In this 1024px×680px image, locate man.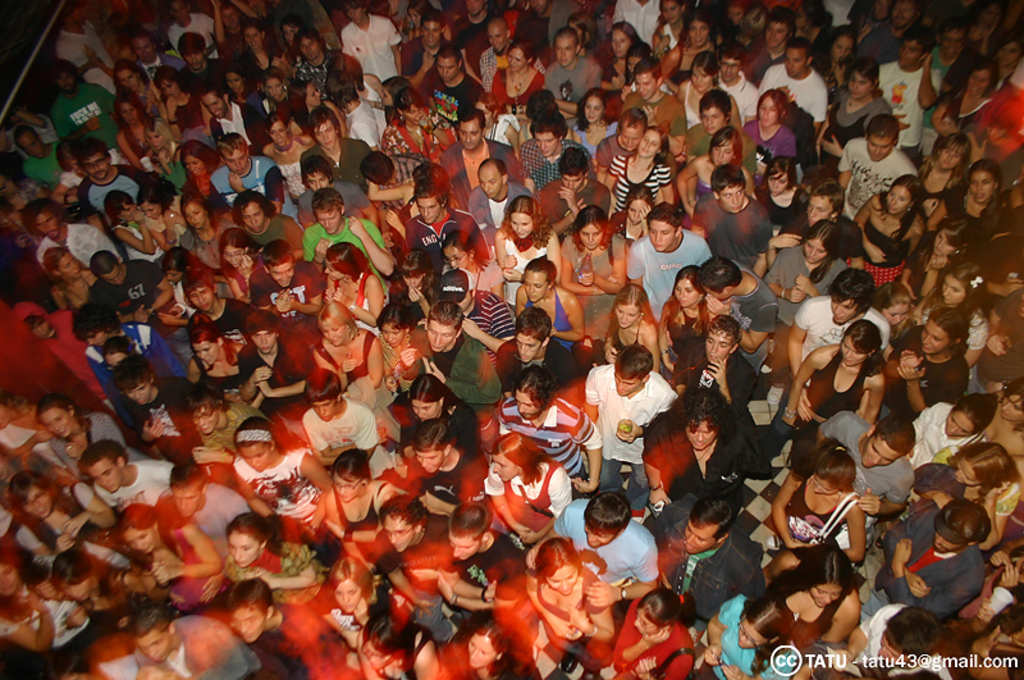
Bounding box: l=407, t=179, r=490, b=268.
